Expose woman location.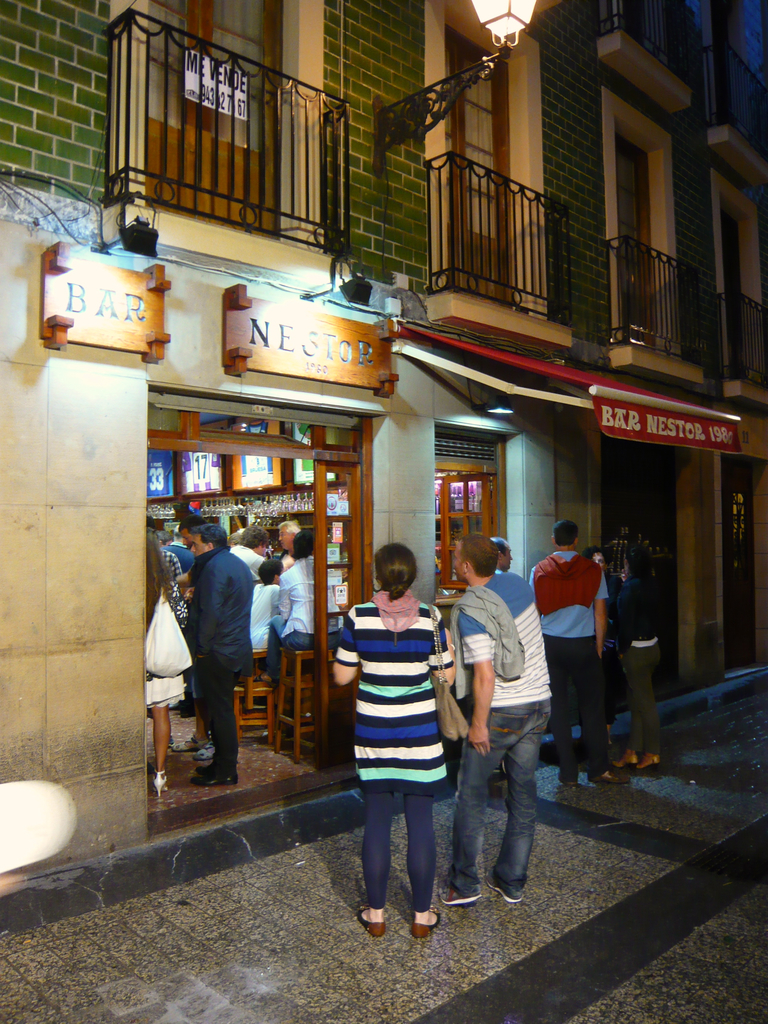
Exposed at x1=143, y1=524, x2=195, y2=796.
